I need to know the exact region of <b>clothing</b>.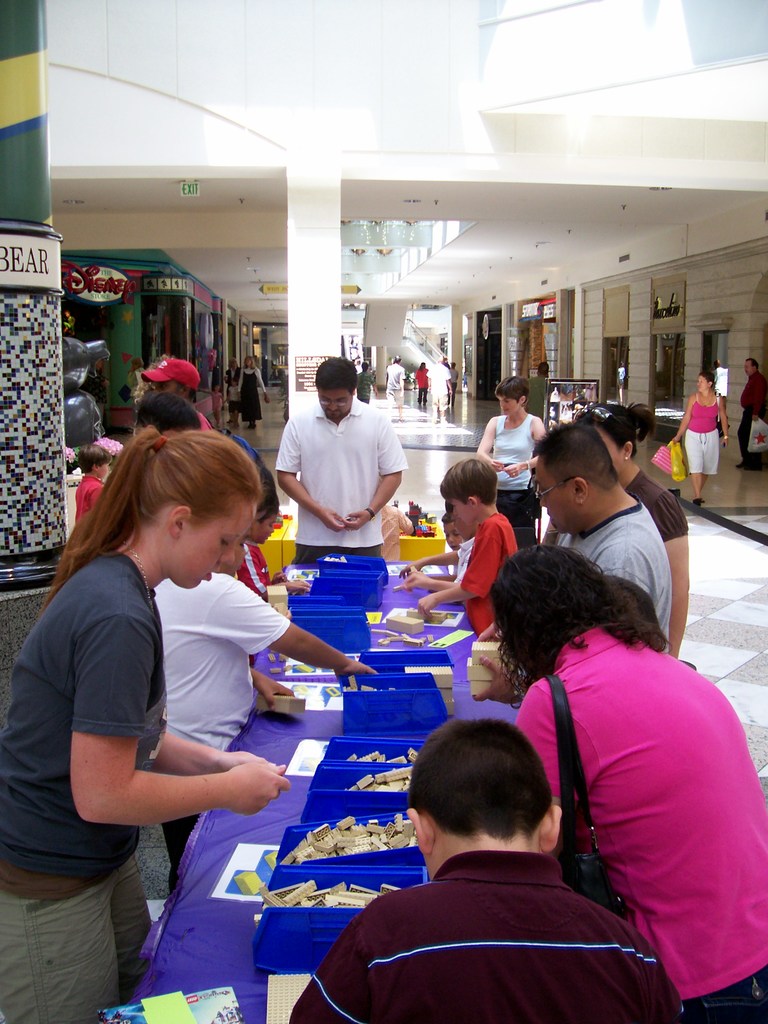
Region: 235 366 261 420.
